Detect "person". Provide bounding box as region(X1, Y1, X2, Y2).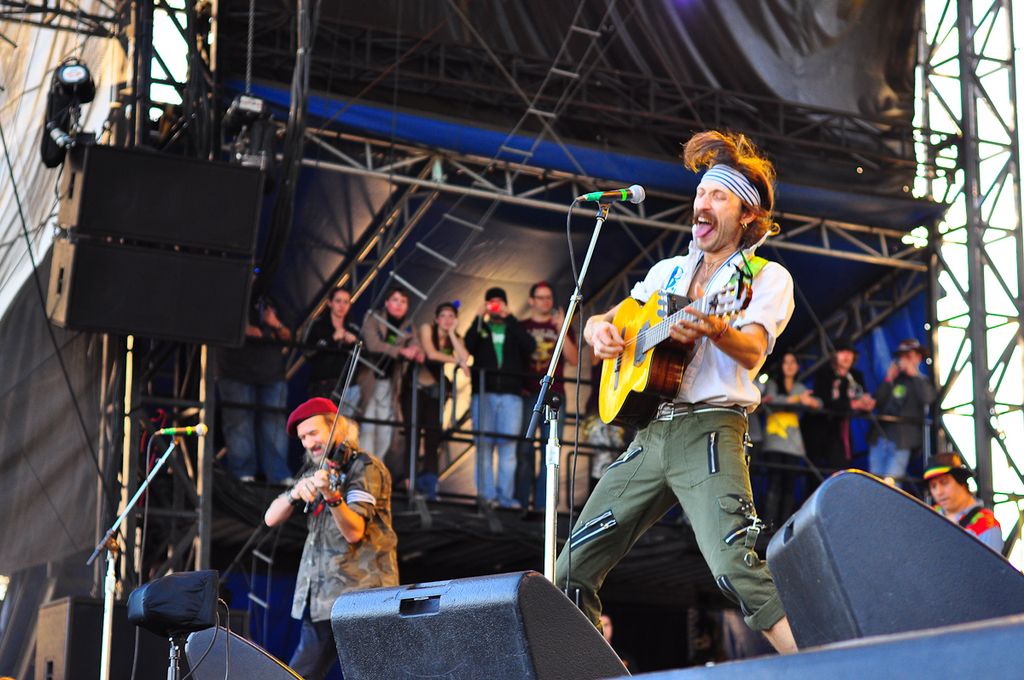
region(214, 287, 294, 501).
